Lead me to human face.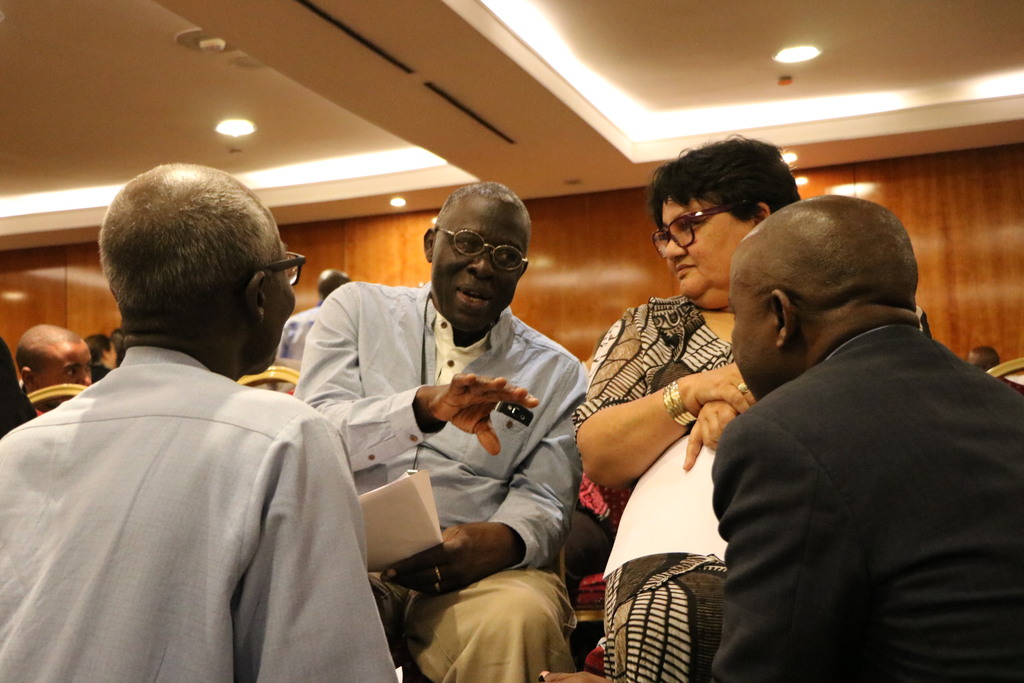
Lead to bbox(661, 193, 757, 303).
